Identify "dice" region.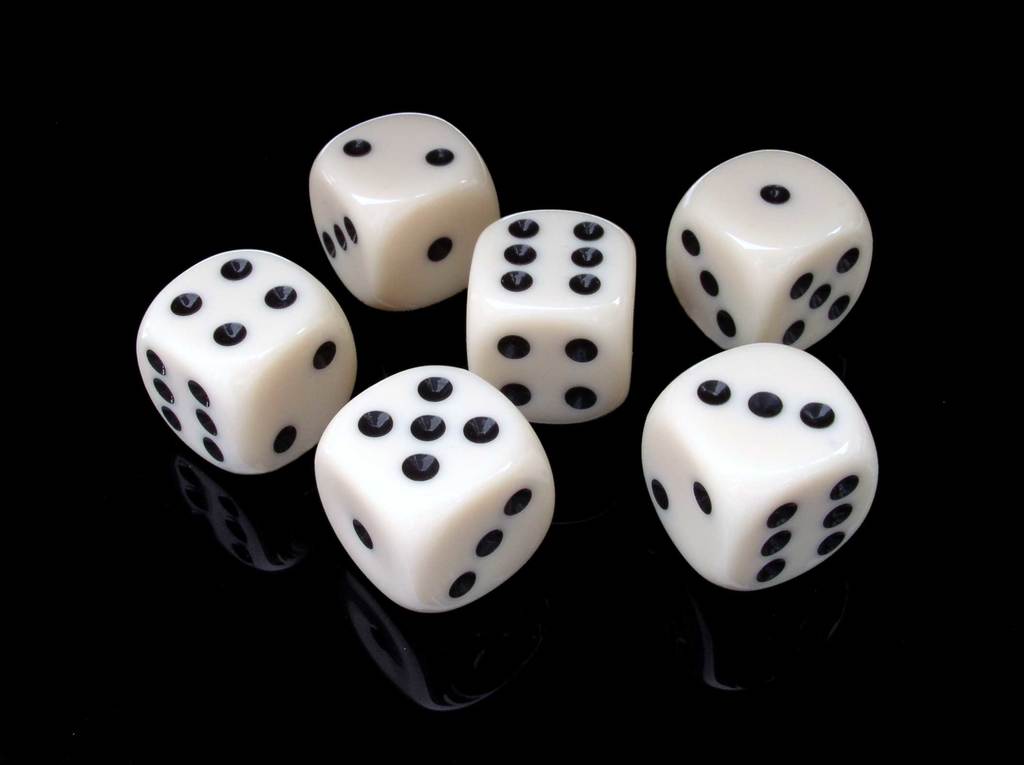
Region: locate(305, 107, 500, 312).
